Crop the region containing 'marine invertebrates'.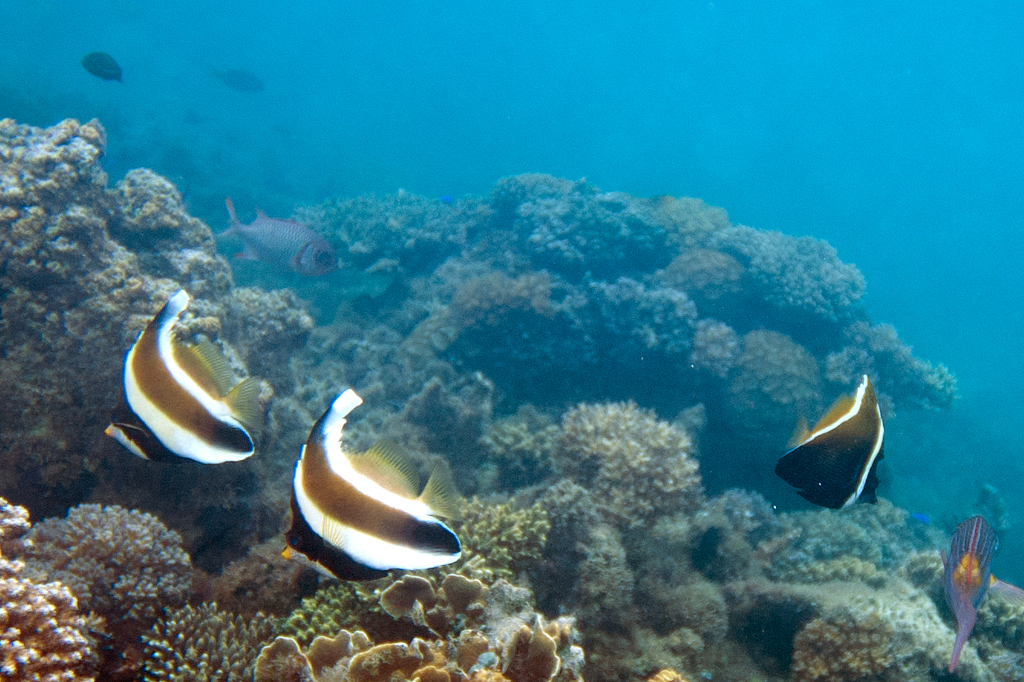
Crop region: bbox=[565, 281, 696, 403].
